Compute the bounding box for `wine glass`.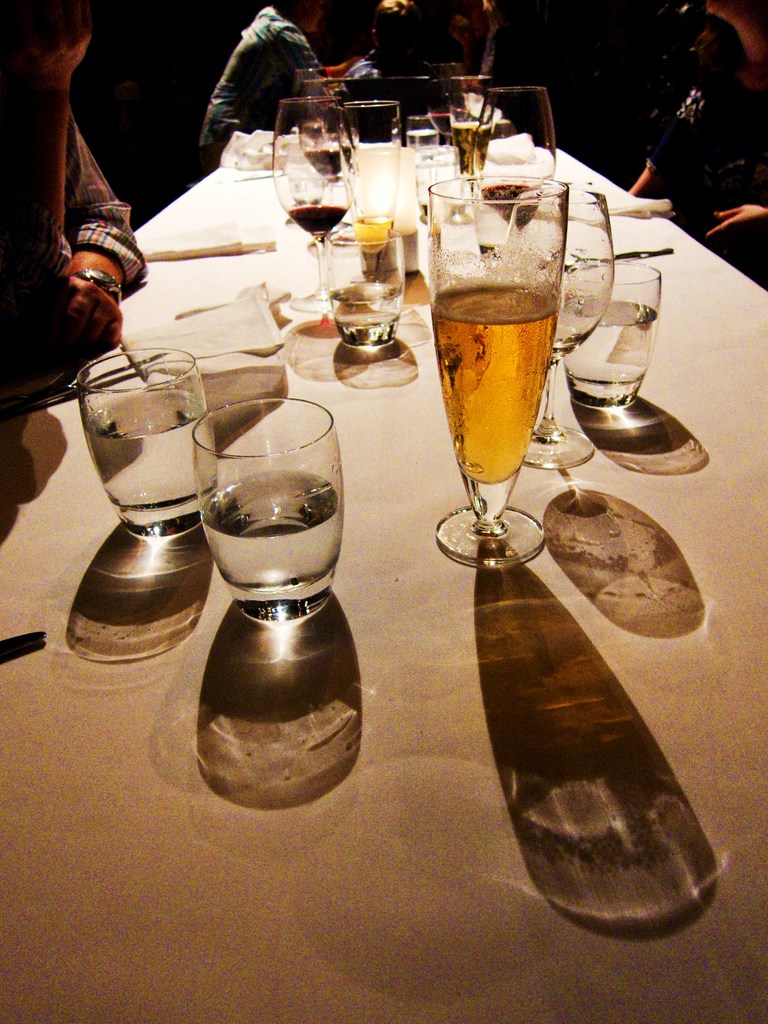
{"left": 471, "top": 77, "right": 553, "bottom": 230}.
